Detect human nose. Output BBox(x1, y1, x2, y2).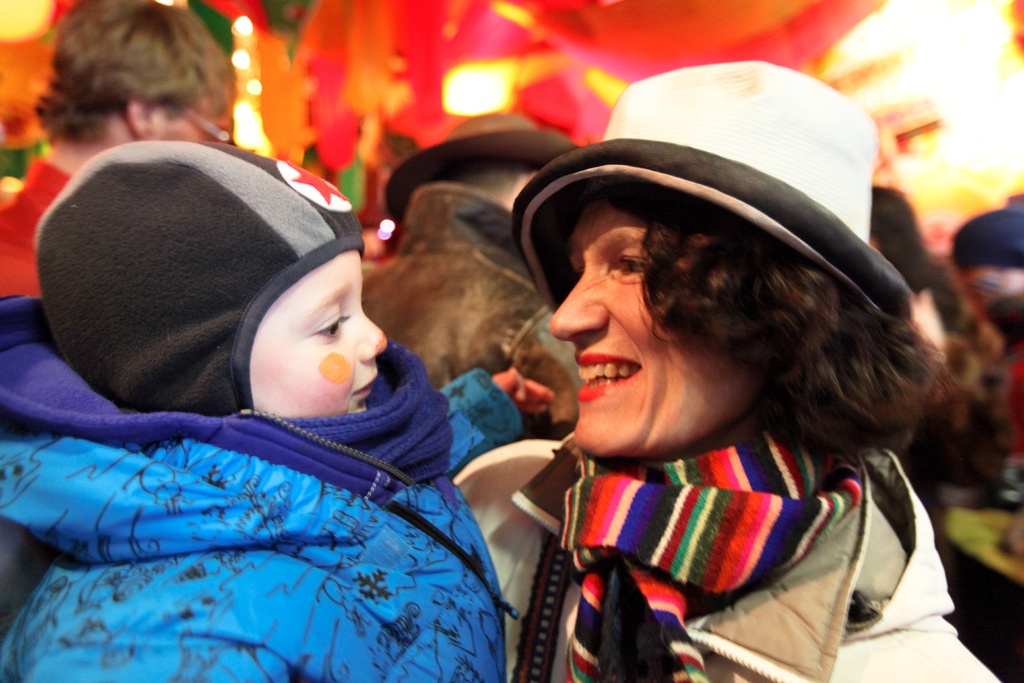
BBox(546, 267, 605, 339).
